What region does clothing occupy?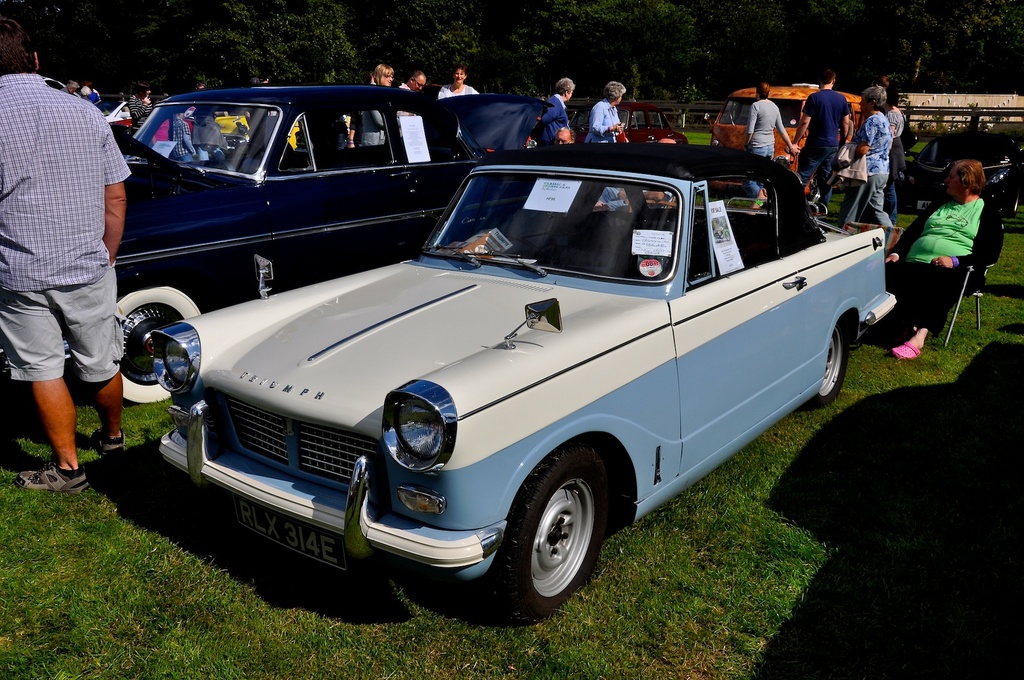
842:117:900:237.
